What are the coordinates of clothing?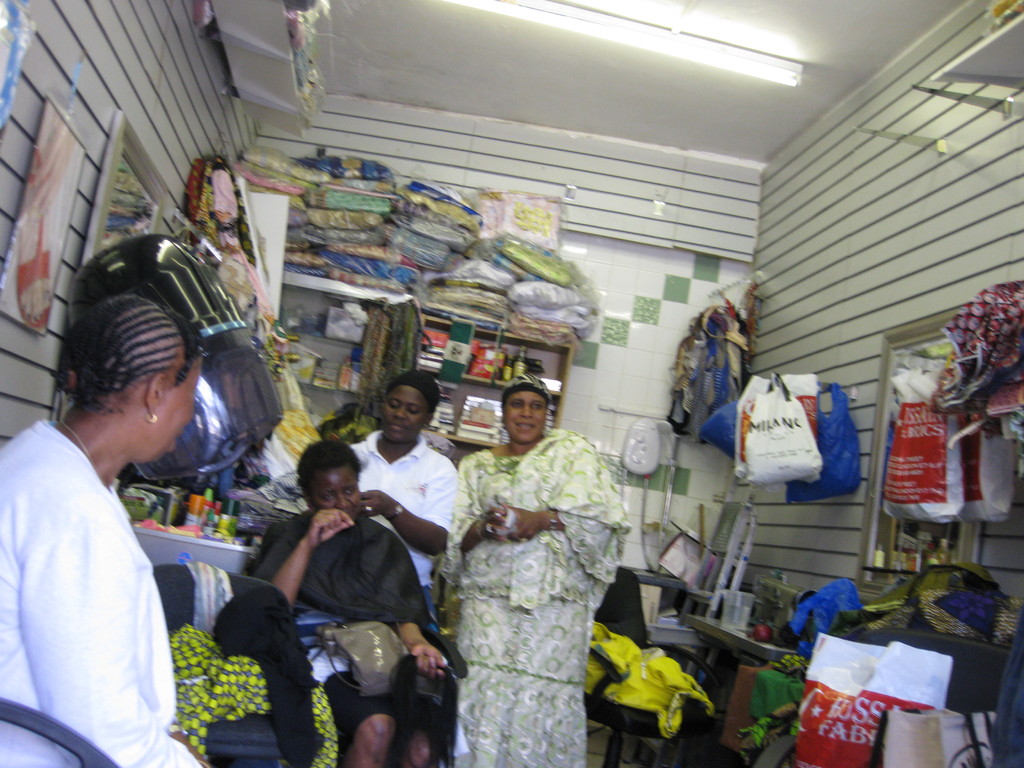
x1=450 y1=444 x2=623 y2=767.
